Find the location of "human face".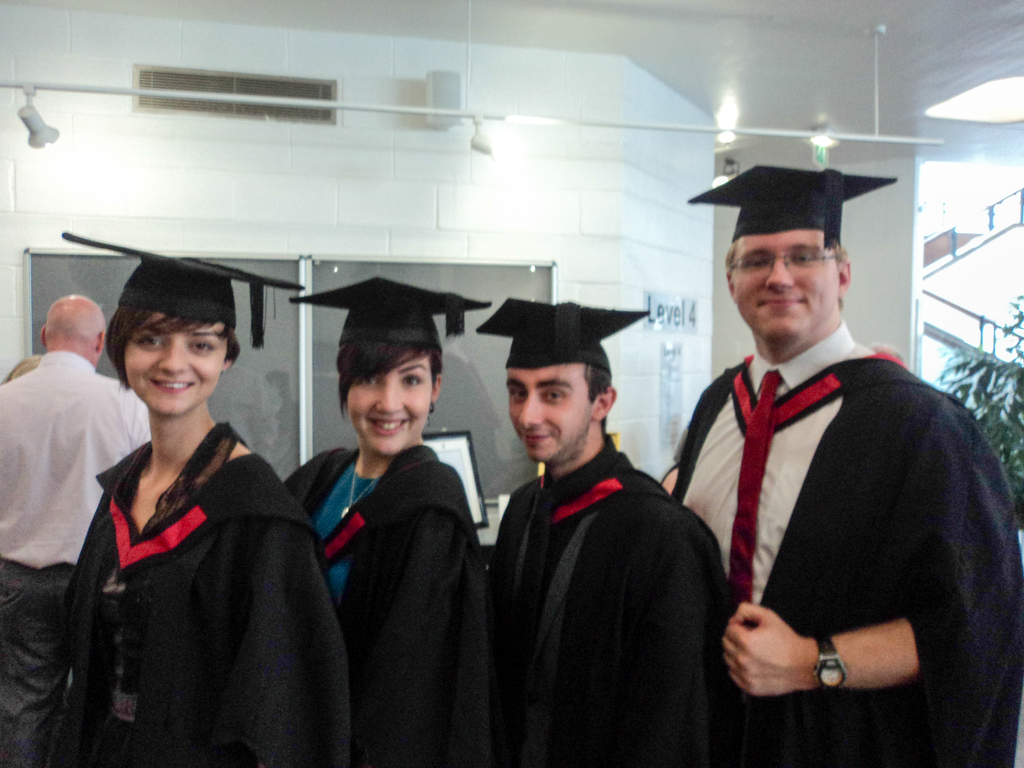
Location: 735 234 839 342.
